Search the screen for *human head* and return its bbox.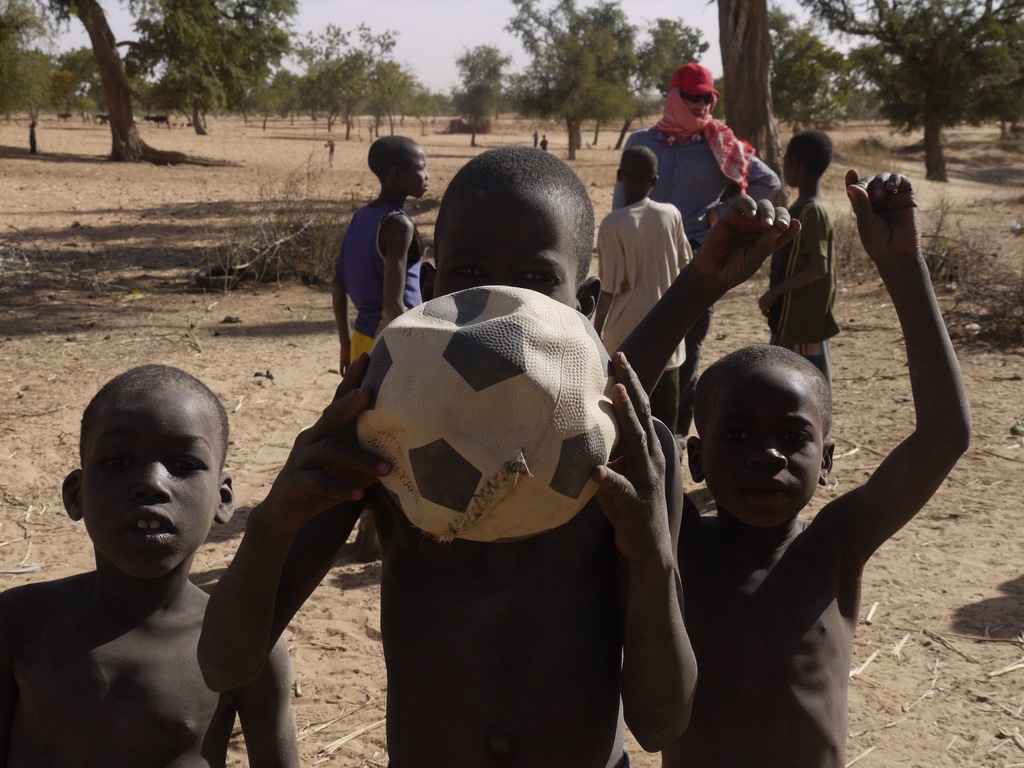
Found: detection(692, 348, 845, 532).
